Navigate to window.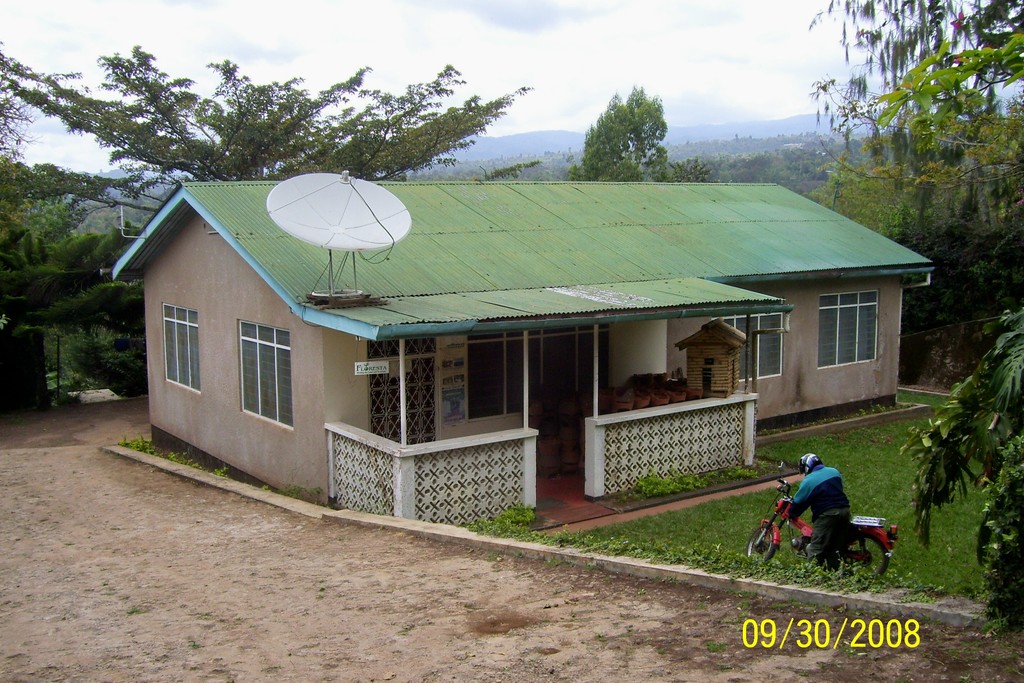
Navigation target: (240,317,298,433).
